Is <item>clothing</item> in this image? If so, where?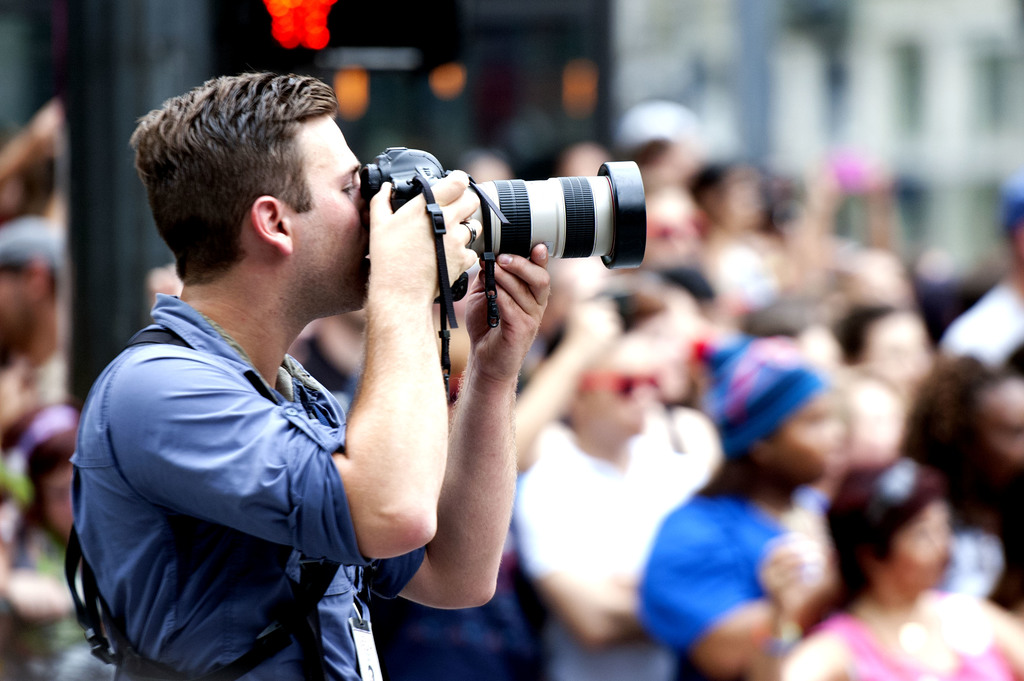
Yes, at [71, 288, 426, 680].
